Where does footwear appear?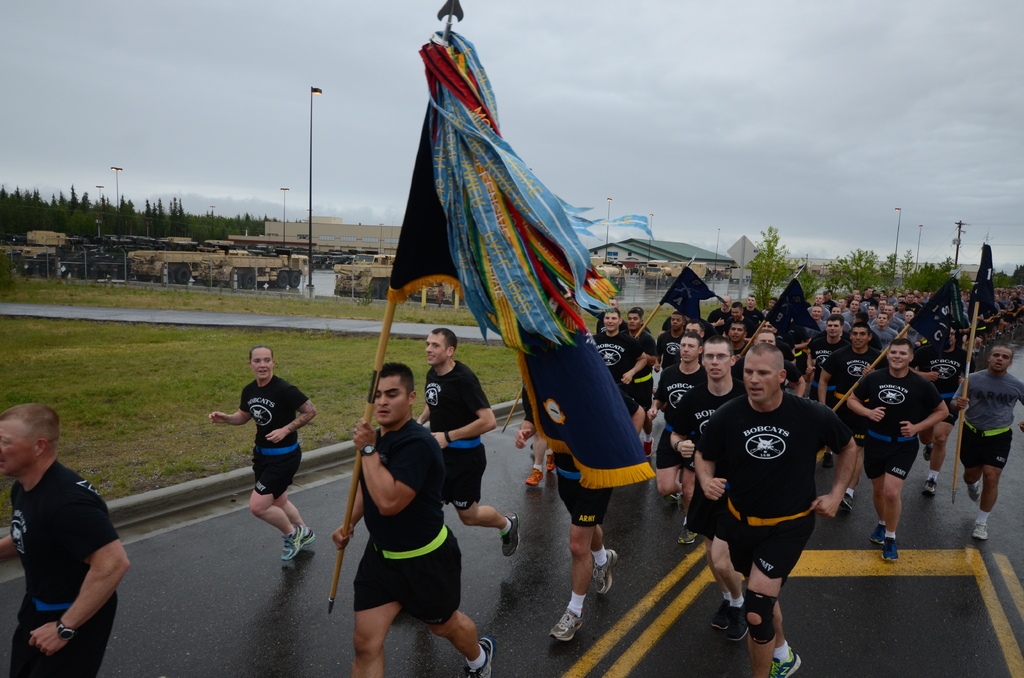
Appears at bbox=(281, 524, 300, 558).
